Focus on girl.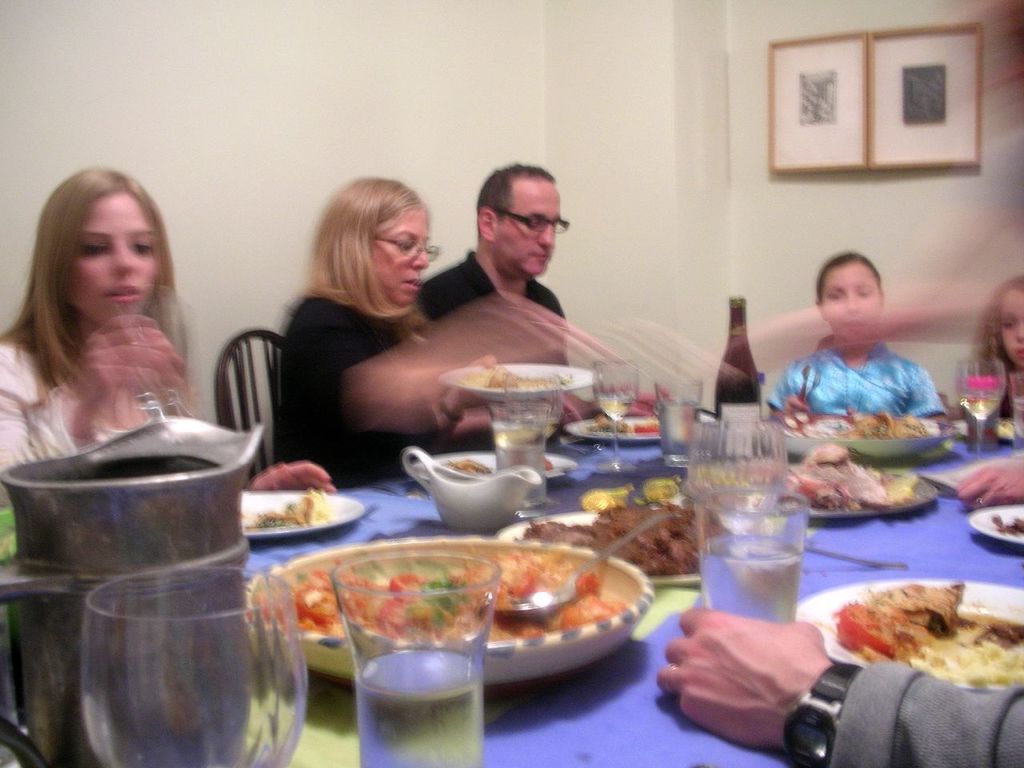
Focused at select_region(974, 274, 1023, 422).
